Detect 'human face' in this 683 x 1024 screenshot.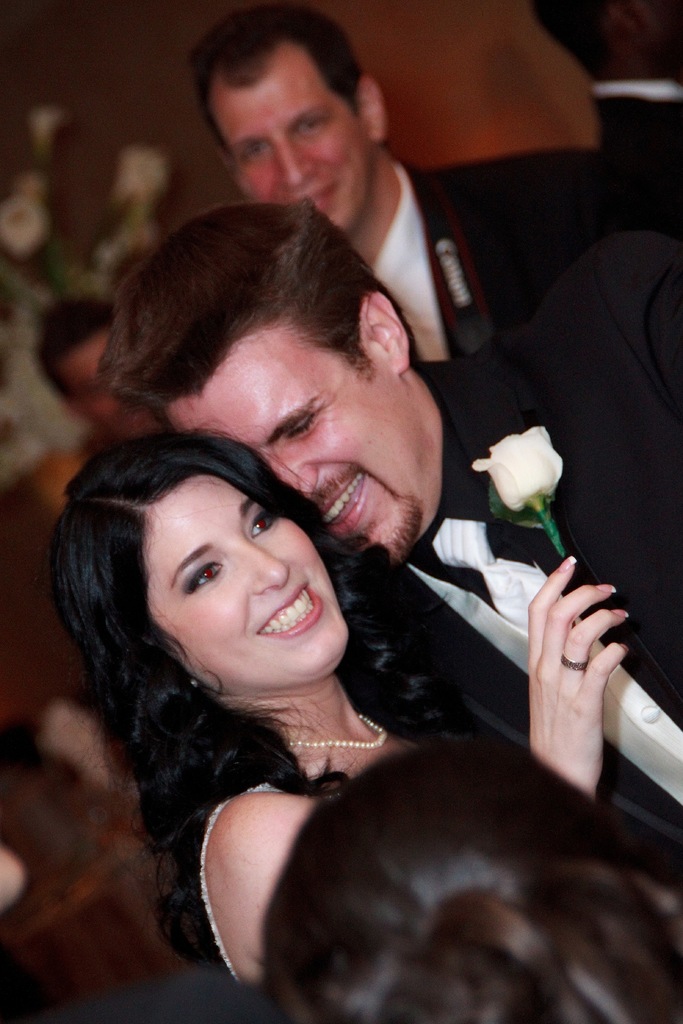
Detection: Rect(212, 38, 370, 234).
